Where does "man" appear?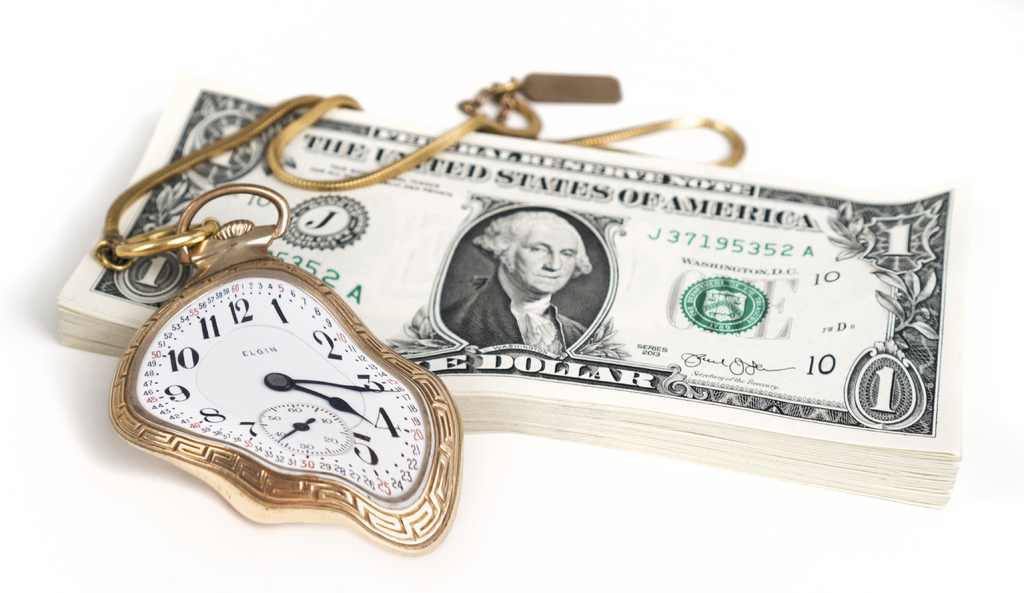
Appears at (left=455, top=204, right=625, bottom=362).
